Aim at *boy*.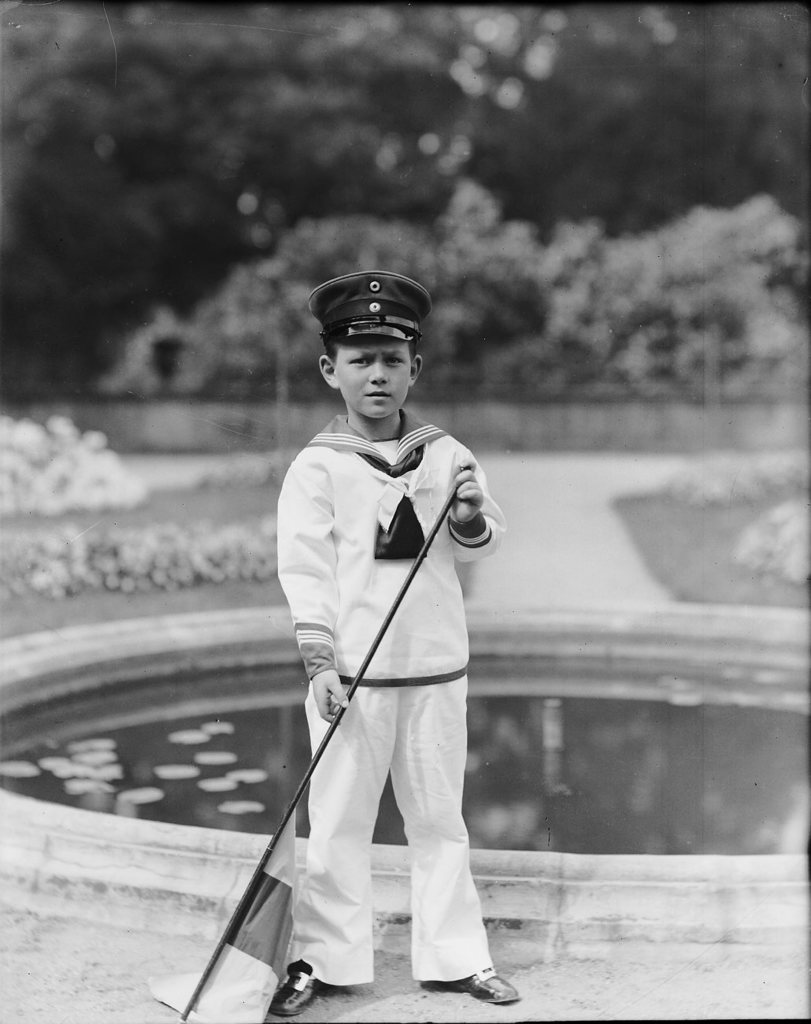
Aimed at BBox(257, 261, 527, 1007).
